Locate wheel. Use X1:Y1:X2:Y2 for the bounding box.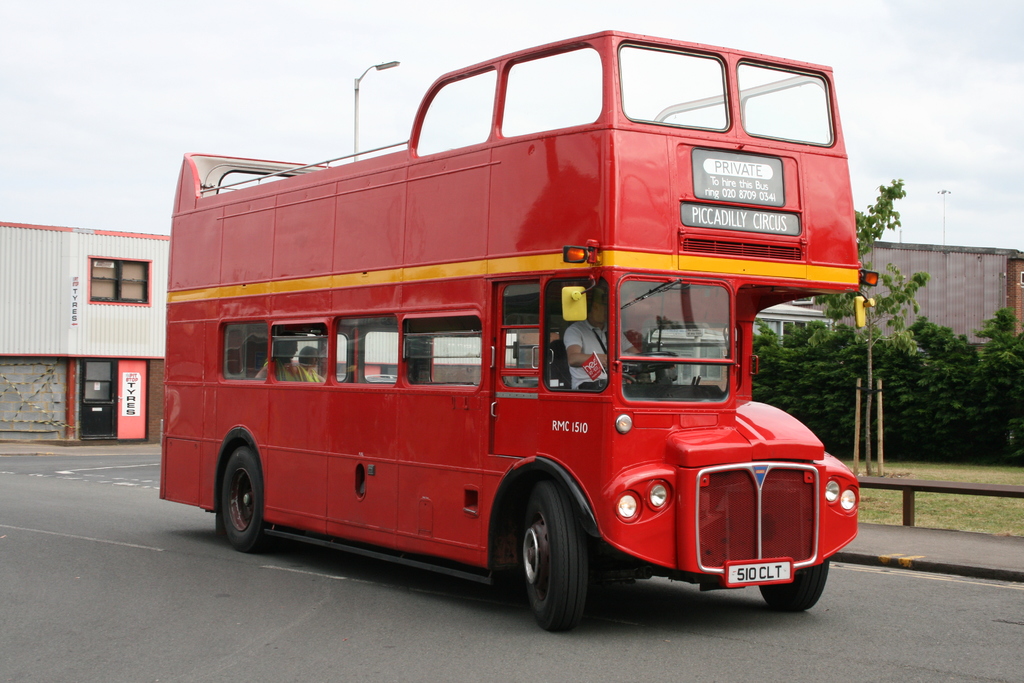
623:352:680:378.
